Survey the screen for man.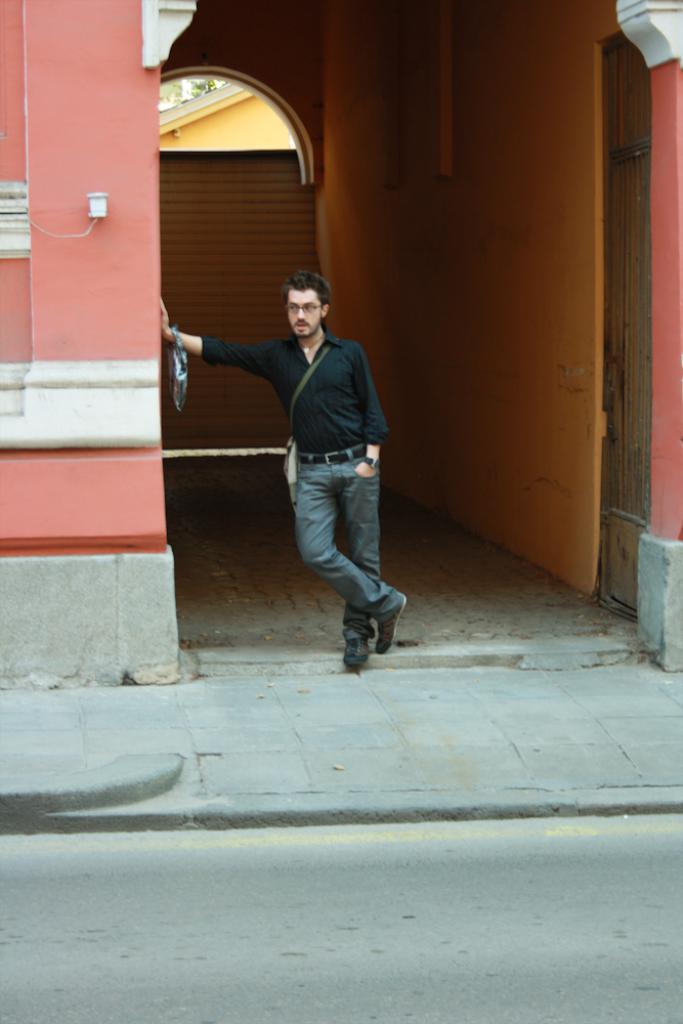
Survey found: l=199, t=256, r=408, b=665.
